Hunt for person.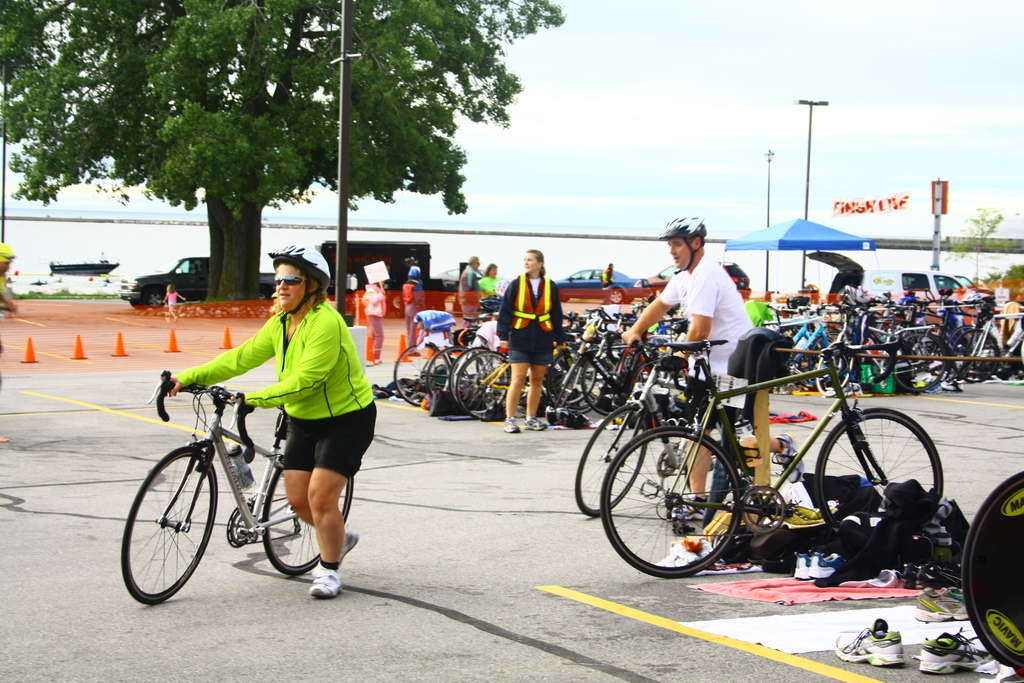
Hunted down at <region>493, 249, 570, 436</region>.
